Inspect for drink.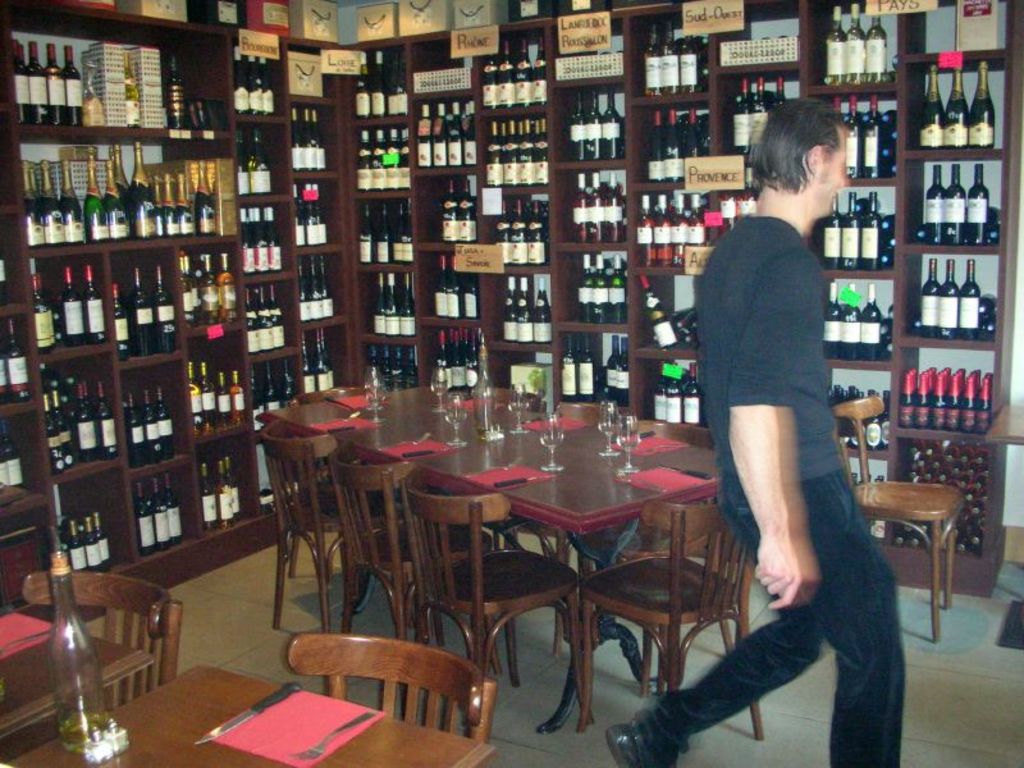
Inspection: detection(588, 169, 605, 237).
